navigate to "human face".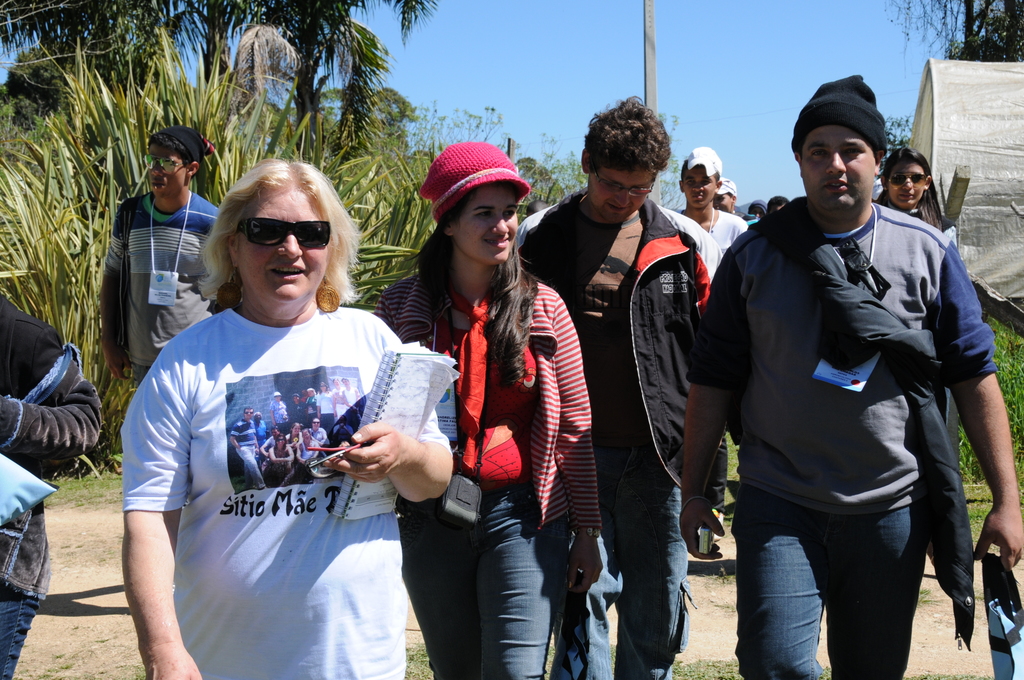
Navigation target: (148,140,190,198).
